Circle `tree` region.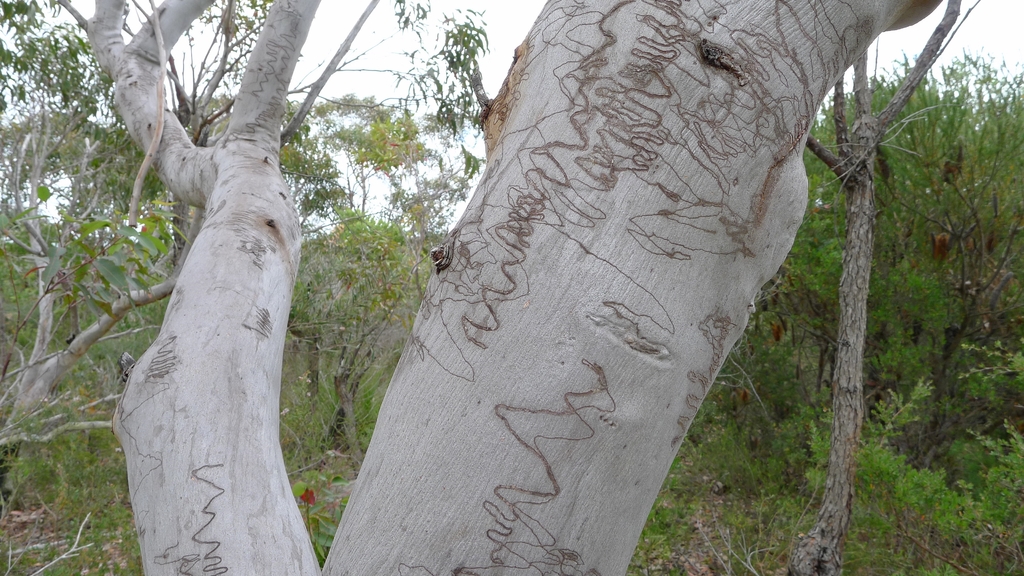
Region: <bbox>630, 50, 1023, 575</bbox>.
